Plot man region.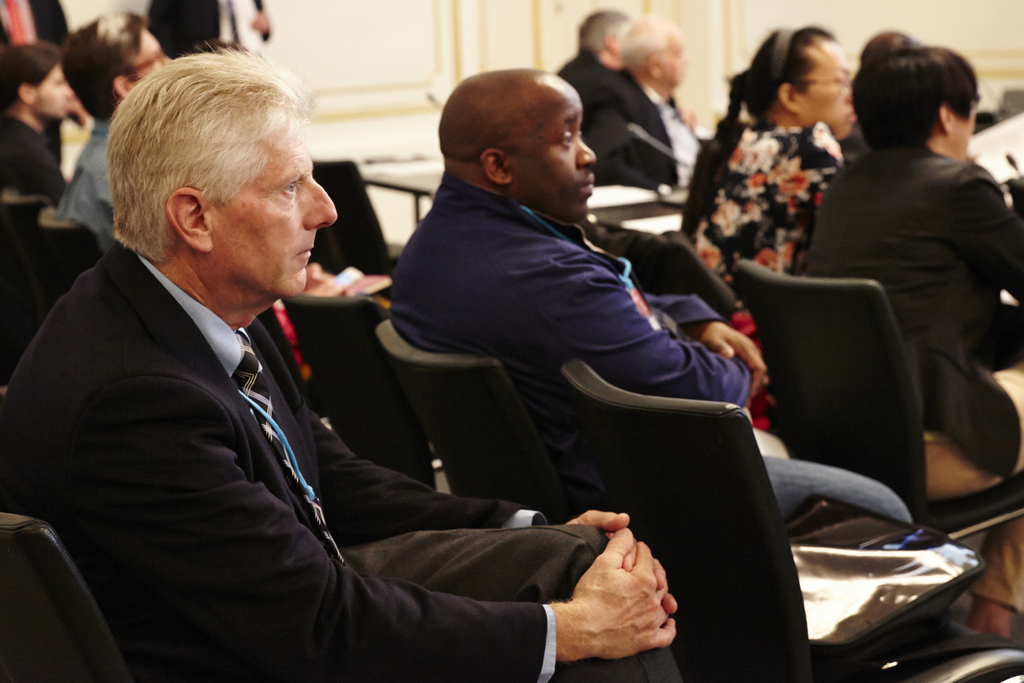
Plotted at bbox=[57, 10, 392, 379].
